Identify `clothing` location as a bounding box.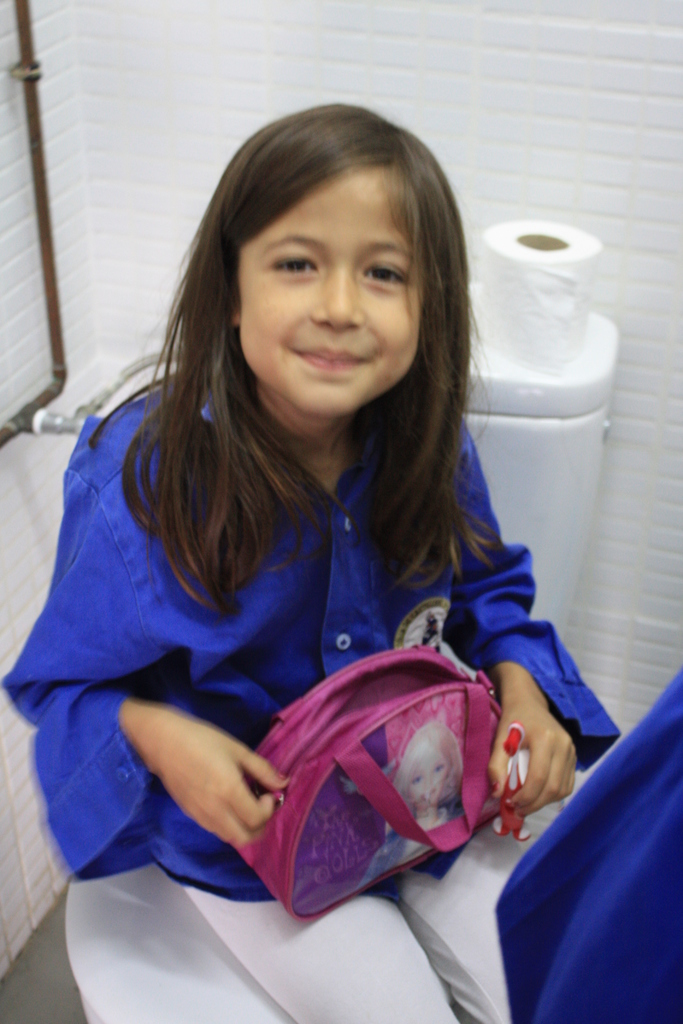
bbox=[4, 372, 624, 1020].
